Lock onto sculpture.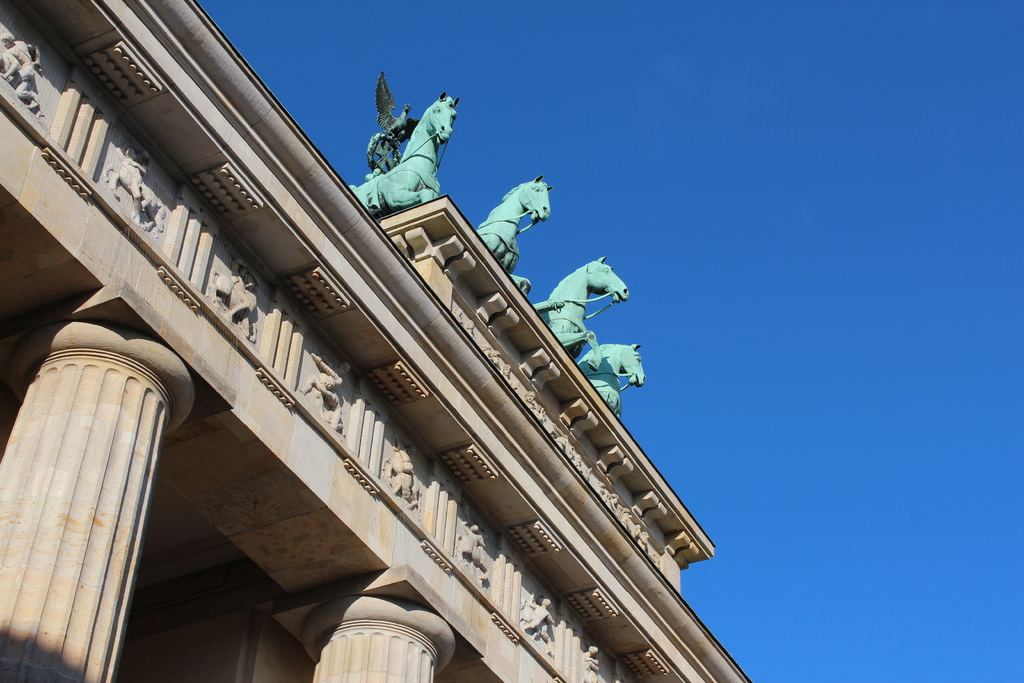
Locked: x1=499 y1=582 x2=563 y2=647.
